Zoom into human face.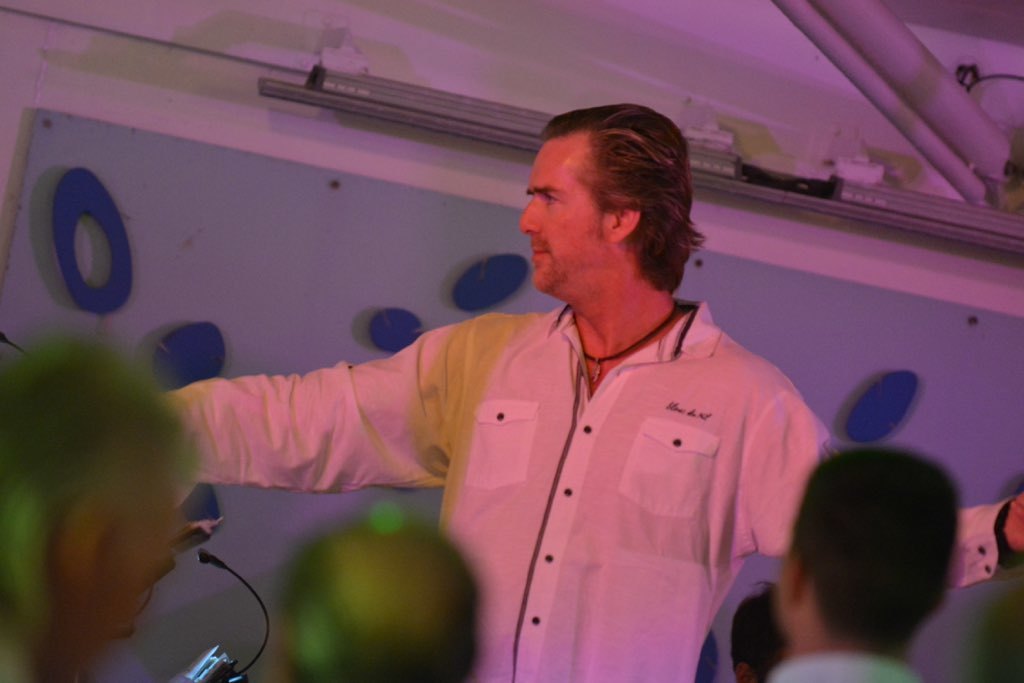
Zoom target: {"left": 521, "top": 129, "right": 615, "bottom": 291}.
